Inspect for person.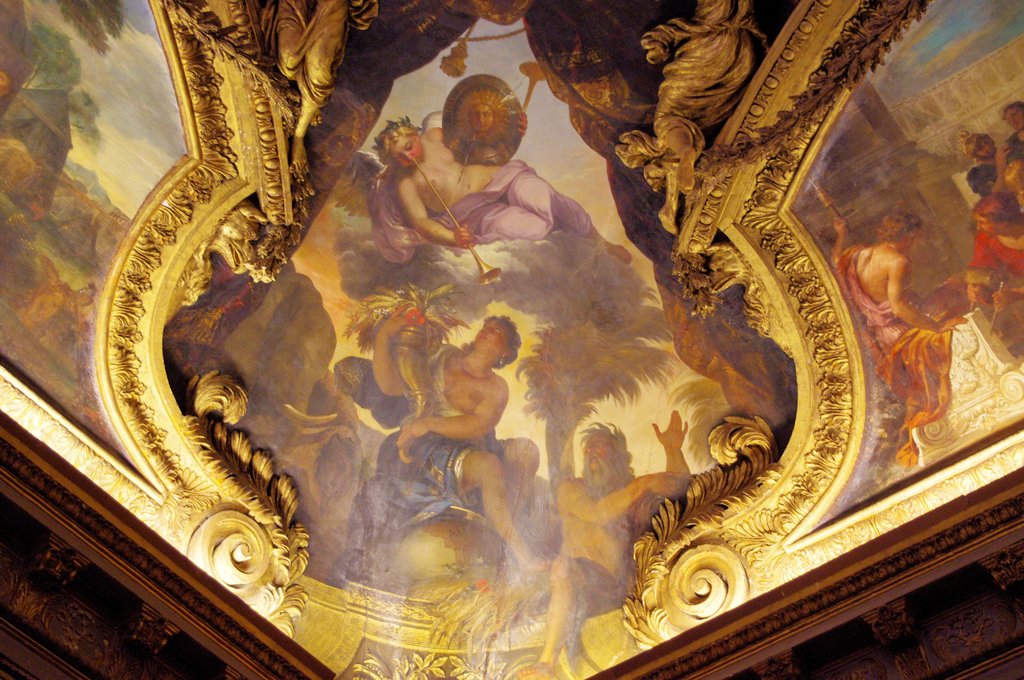
Inspection: bbox=(828, 202, 968, 385).
